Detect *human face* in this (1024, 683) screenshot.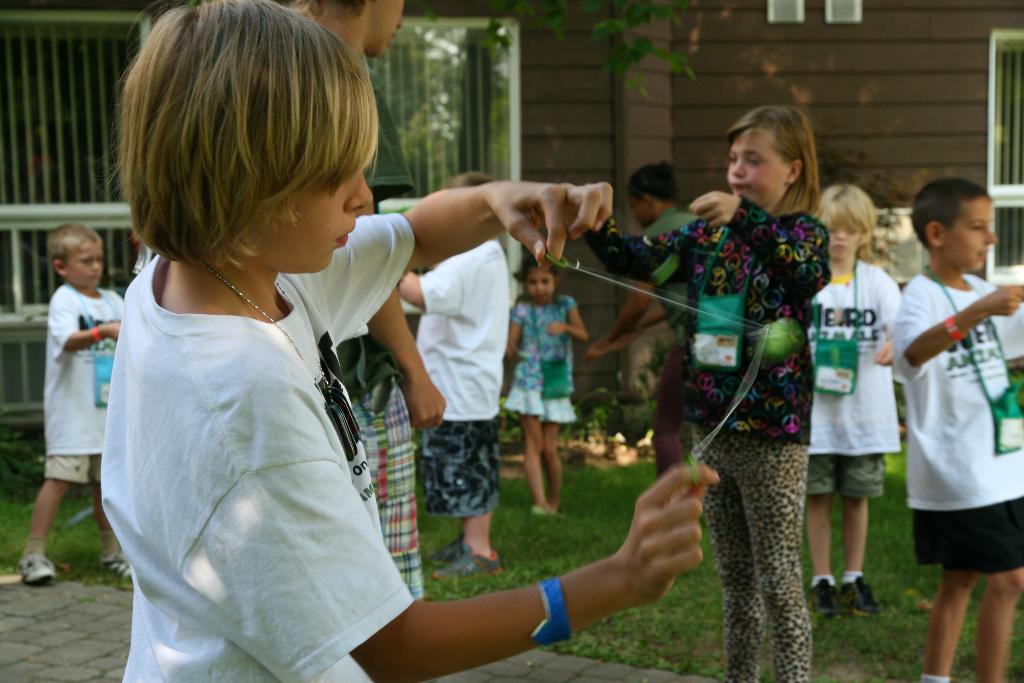
Detection: 524 263 559 305.
